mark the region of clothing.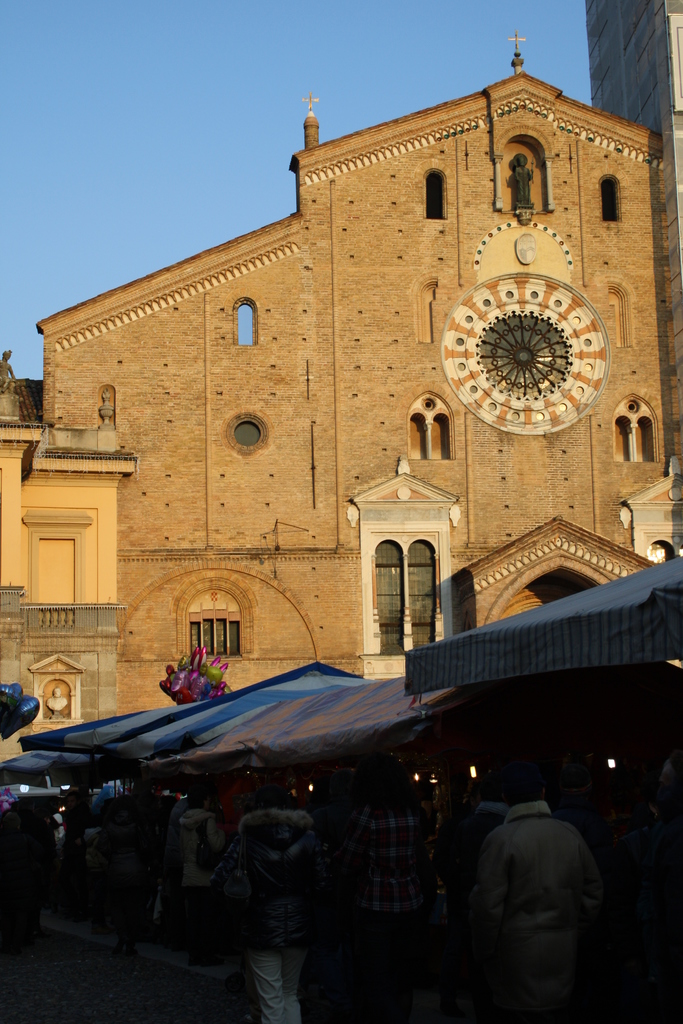
Region: [183, 803, 232, 943].
